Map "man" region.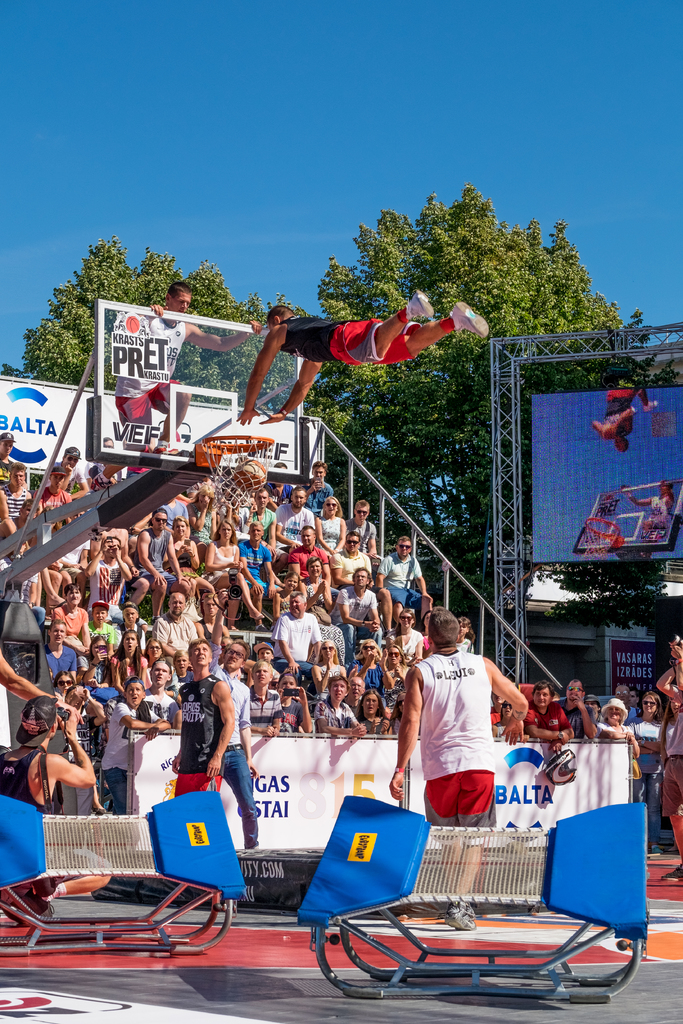
Mapped to box(141, 510, 176, 610).
